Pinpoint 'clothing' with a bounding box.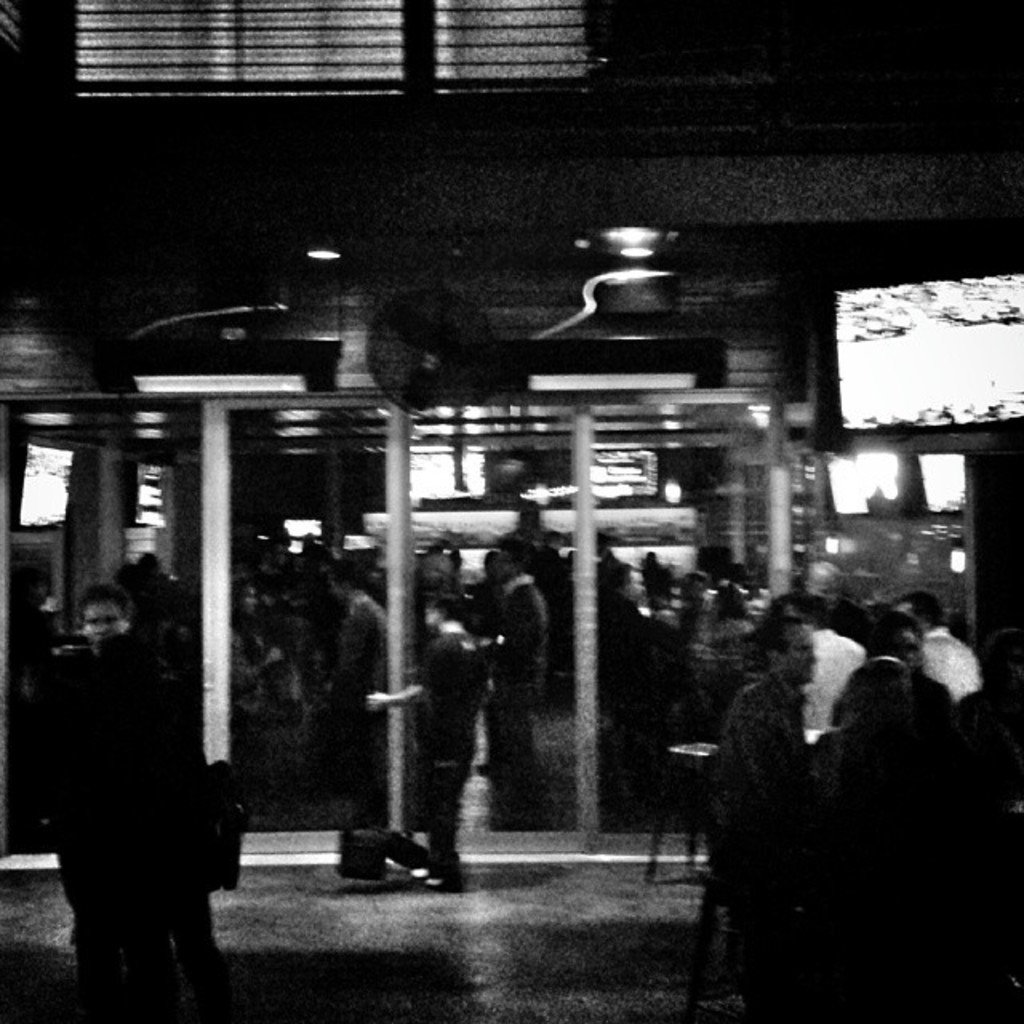
150 662 237 1022.
